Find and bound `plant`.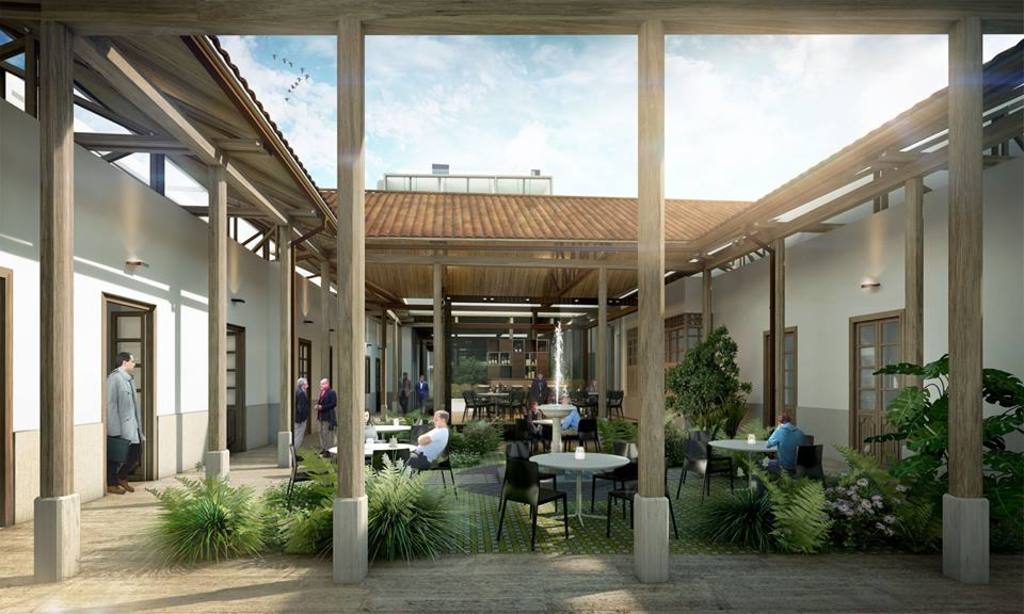
Bound: box(434, 451, 480, 468).
